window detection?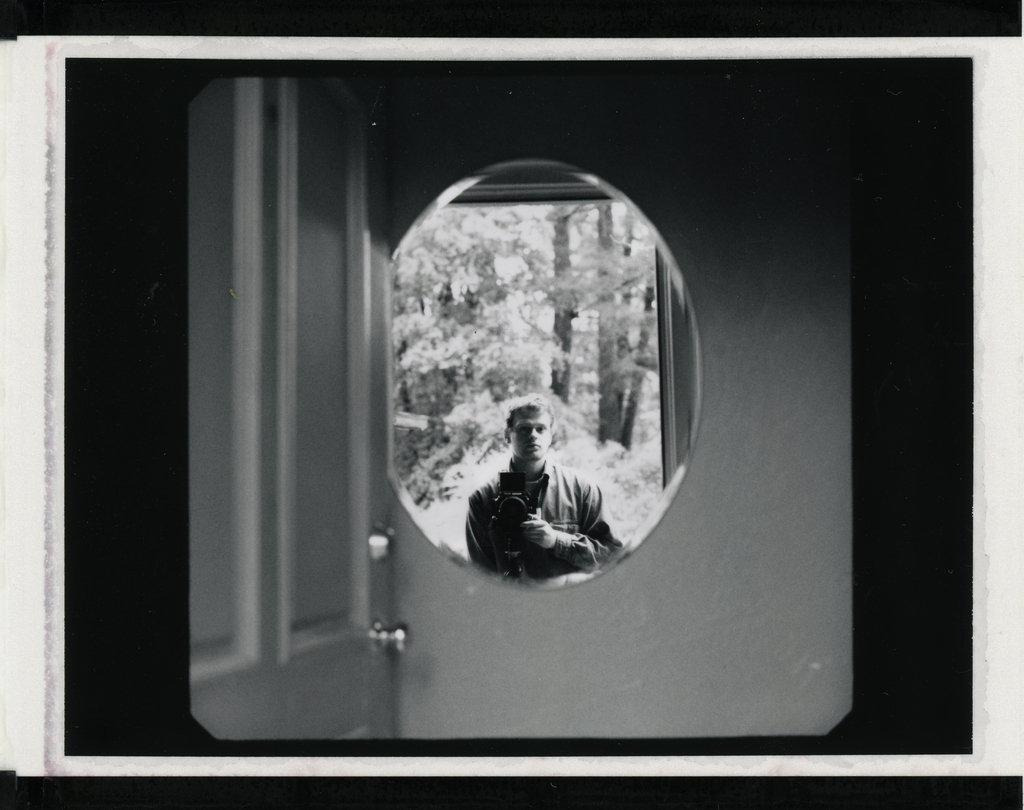
crop(386, 142, 728, 629)
